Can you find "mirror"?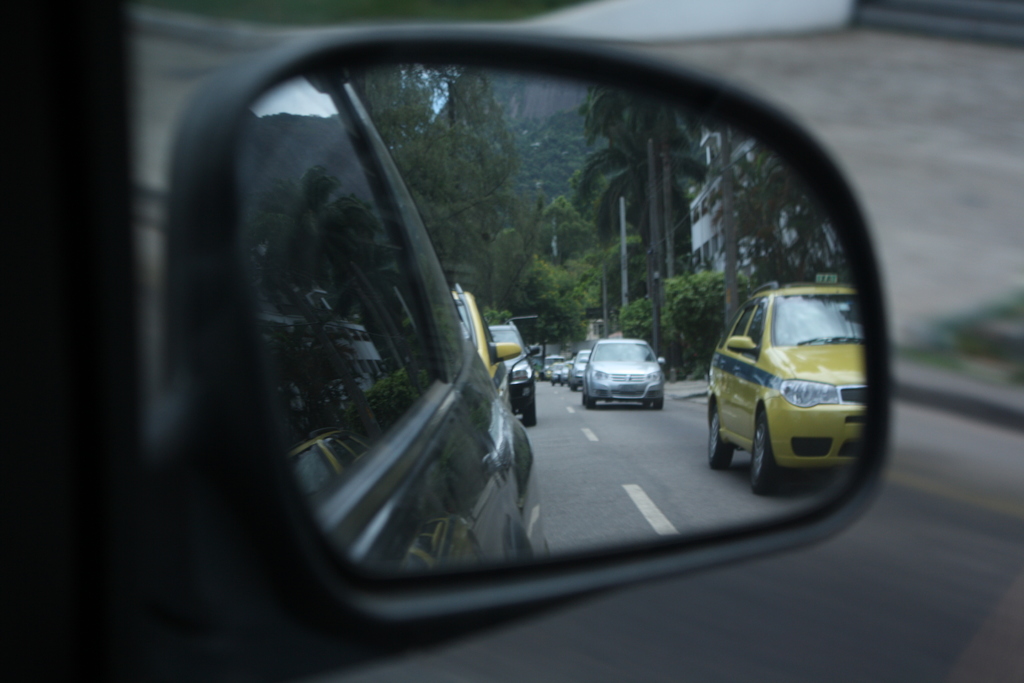
Yes, bounding box: BBox(222, 49, 885, 589).
